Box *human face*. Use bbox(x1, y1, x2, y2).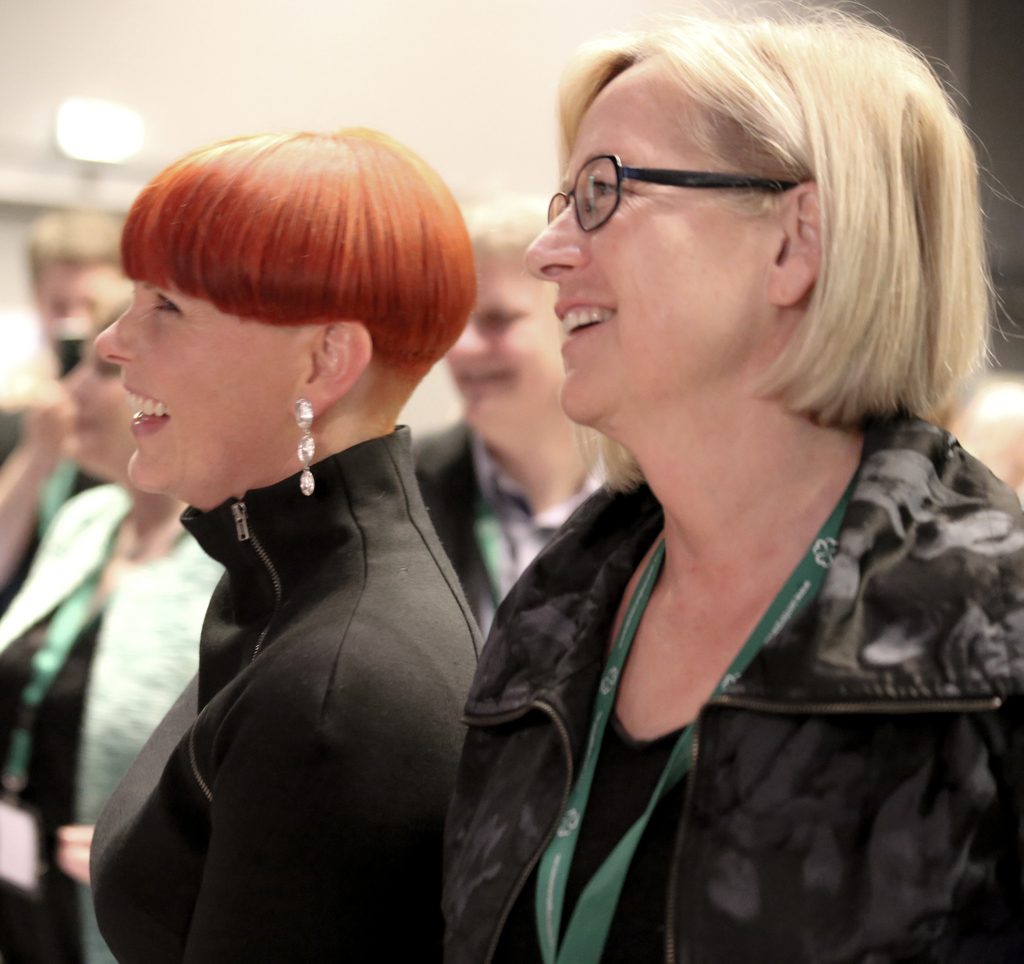
bbox(61, 342, 138, 477).
